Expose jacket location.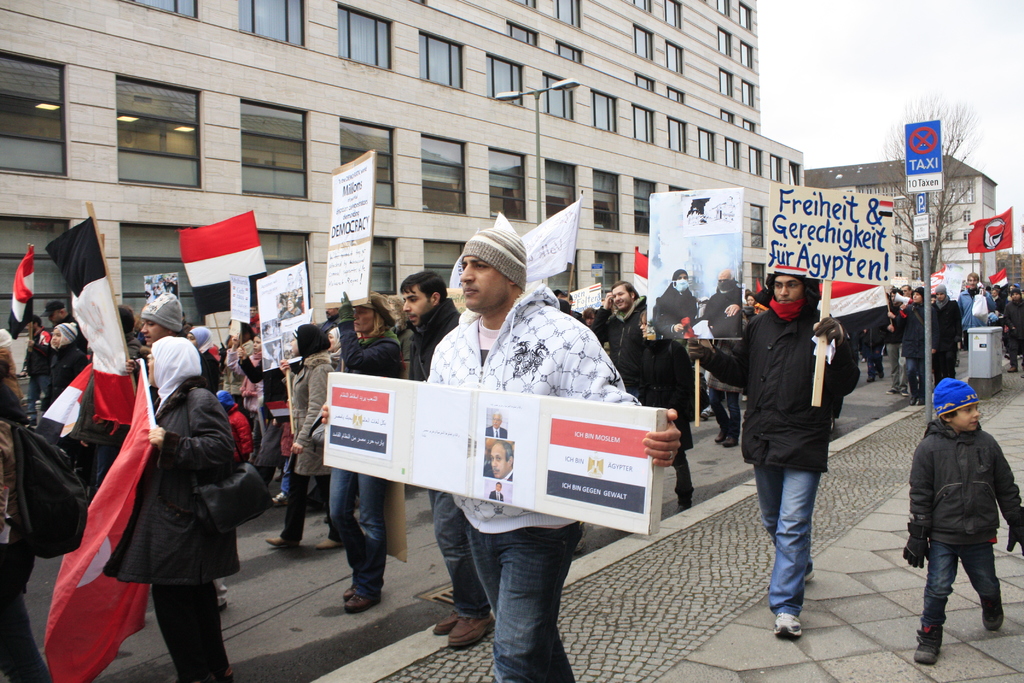
Exposed at left=892, top=427, right=1021, bottom=577.
